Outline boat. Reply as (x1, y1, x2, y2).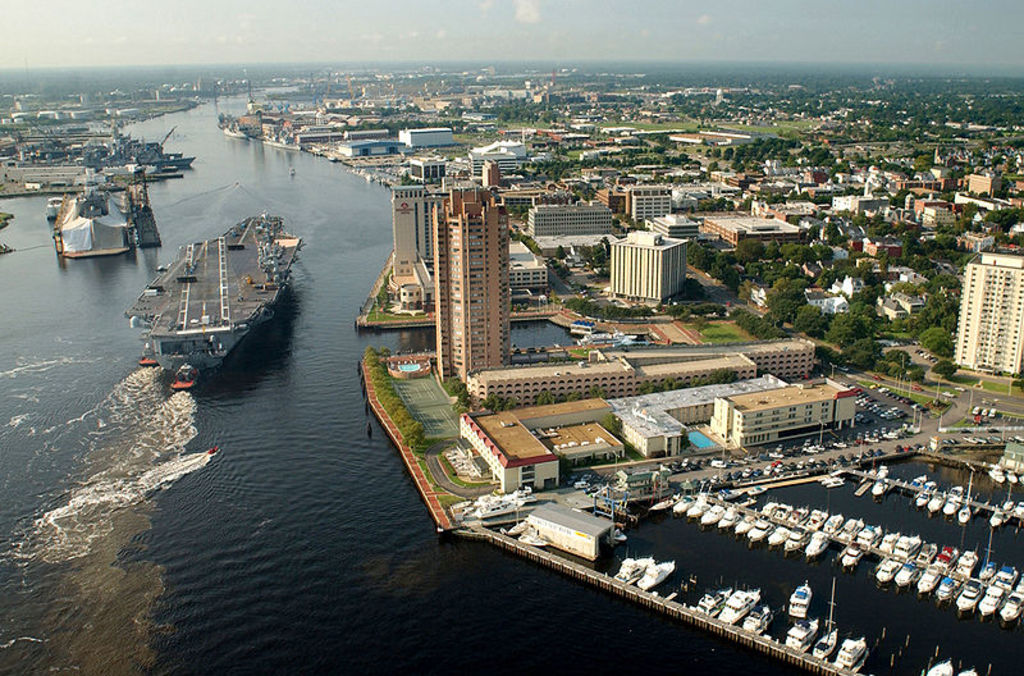
(923, 499, 941, 515).
